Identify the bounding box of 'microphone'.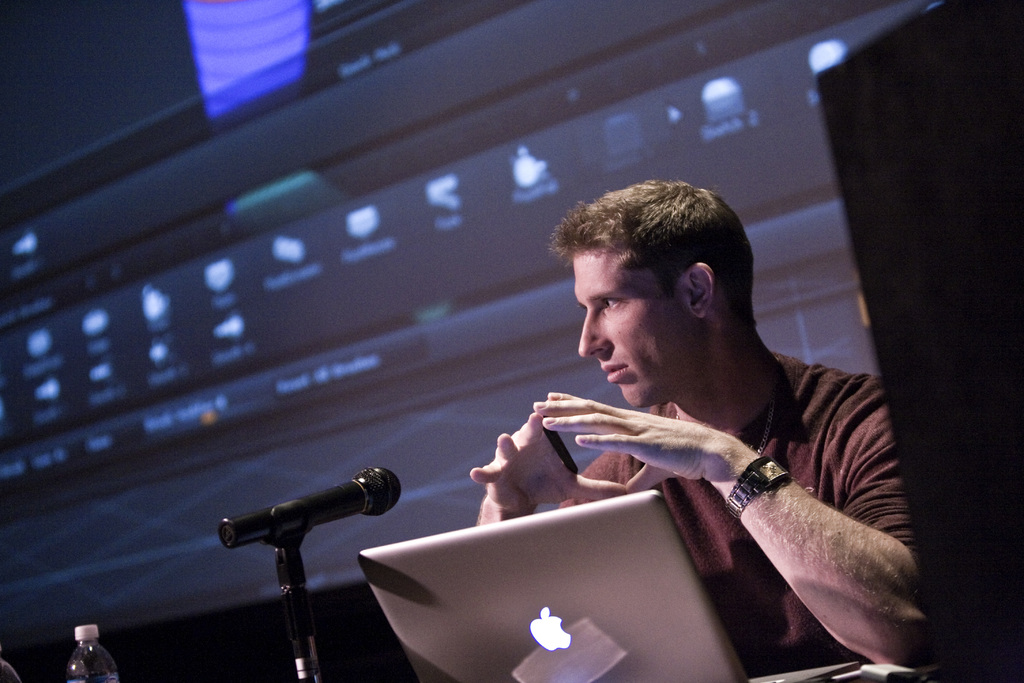
<region>221, 465, 401, 550</region>.
